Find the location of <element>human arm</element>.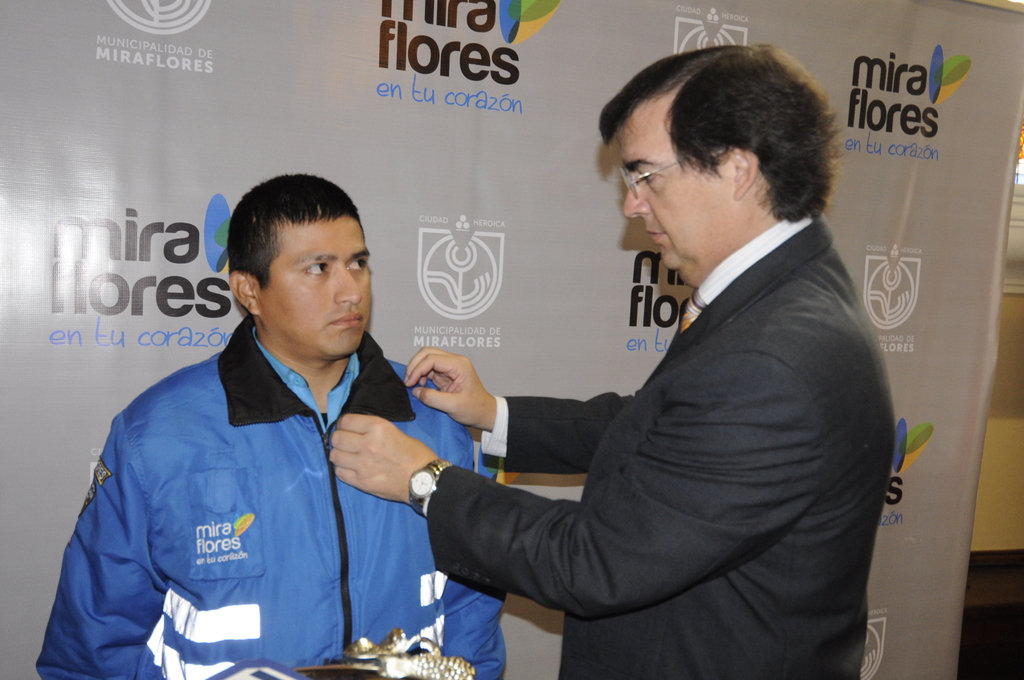
Location: 37:395:182:679.
